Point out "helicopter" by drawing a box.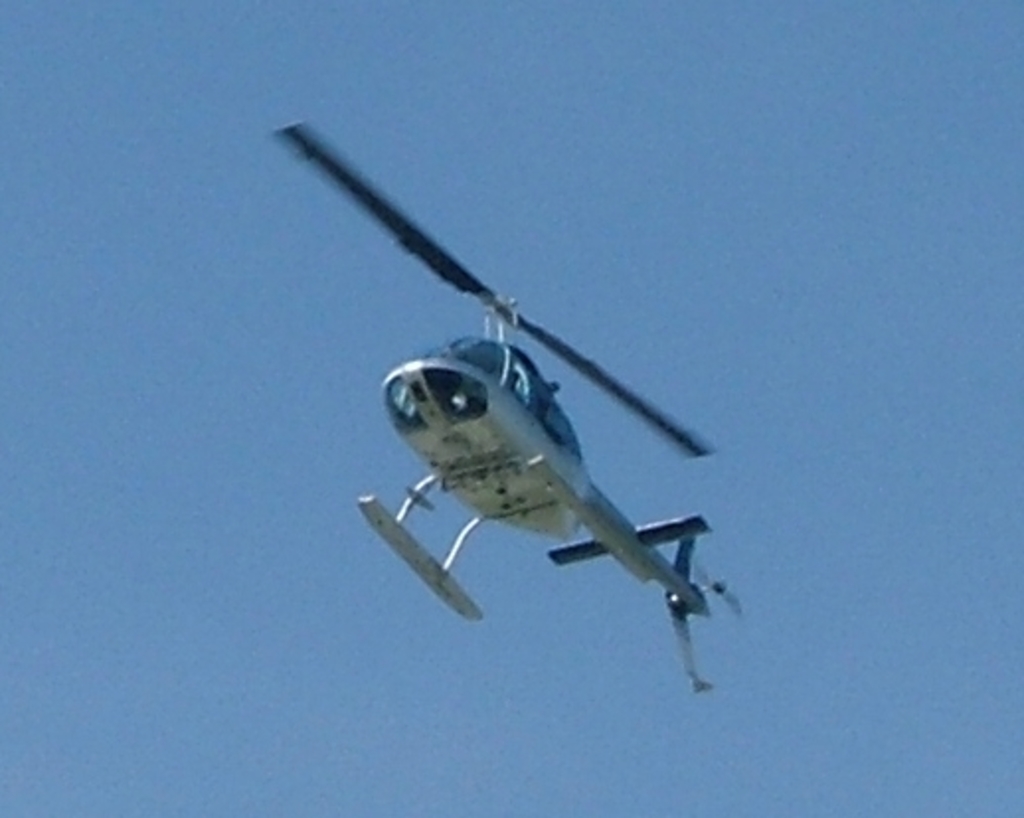
(279,109,731,695).
